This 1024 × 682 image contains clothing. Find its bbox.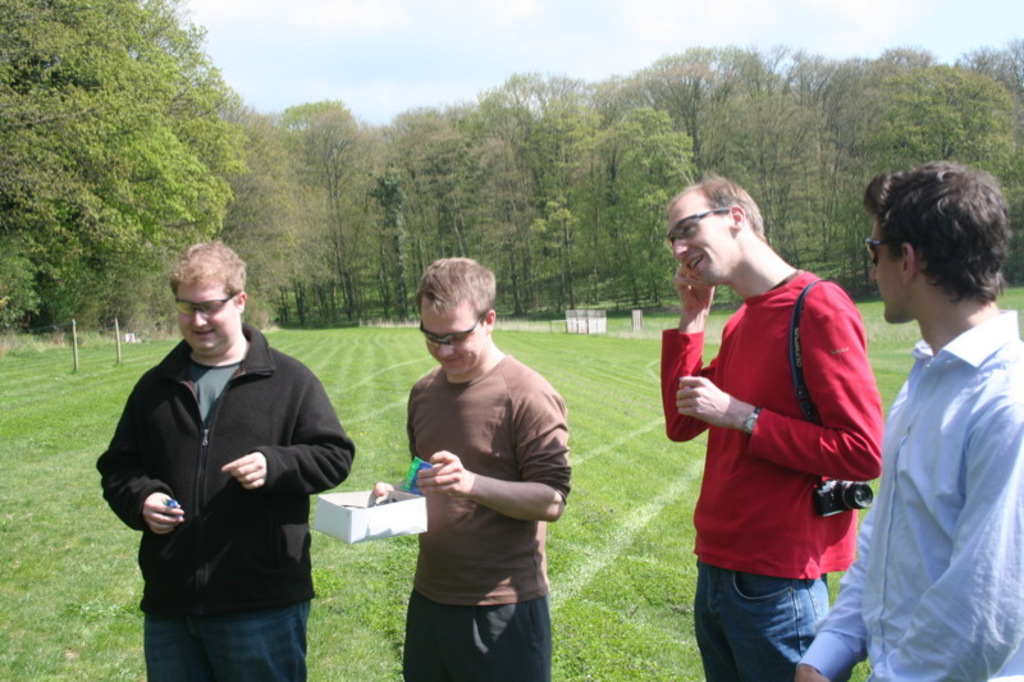
crop(817, 312, 1023, 681).
